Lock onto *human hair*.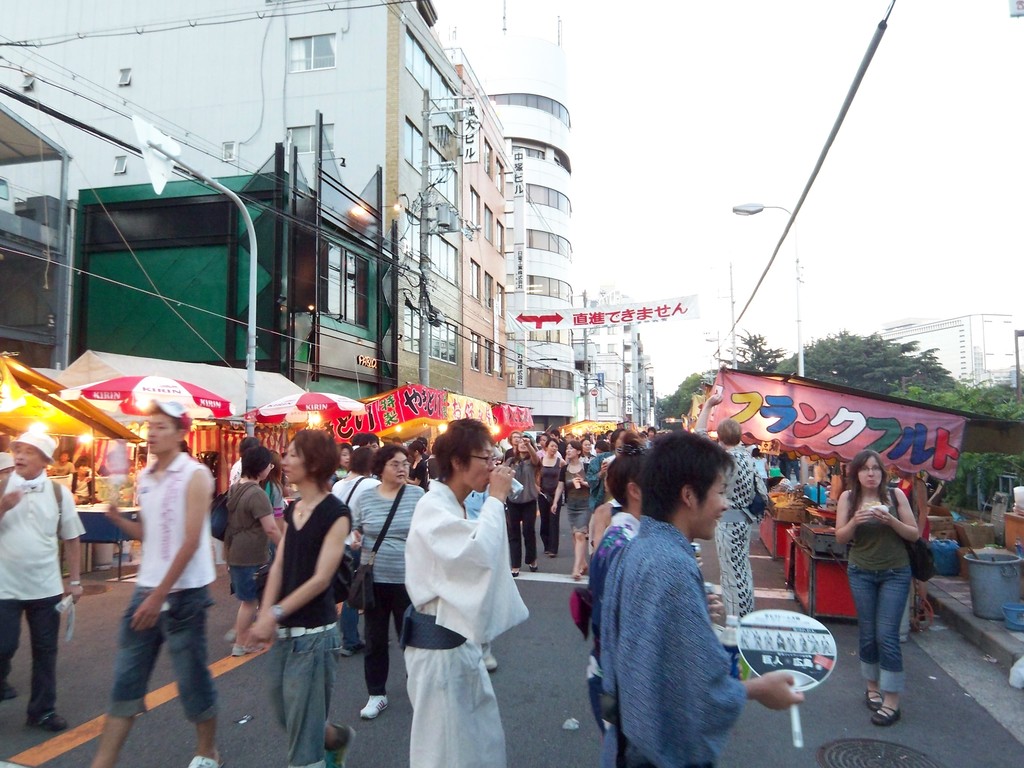
Locked: bbox=(391, 437, 402, 444).
